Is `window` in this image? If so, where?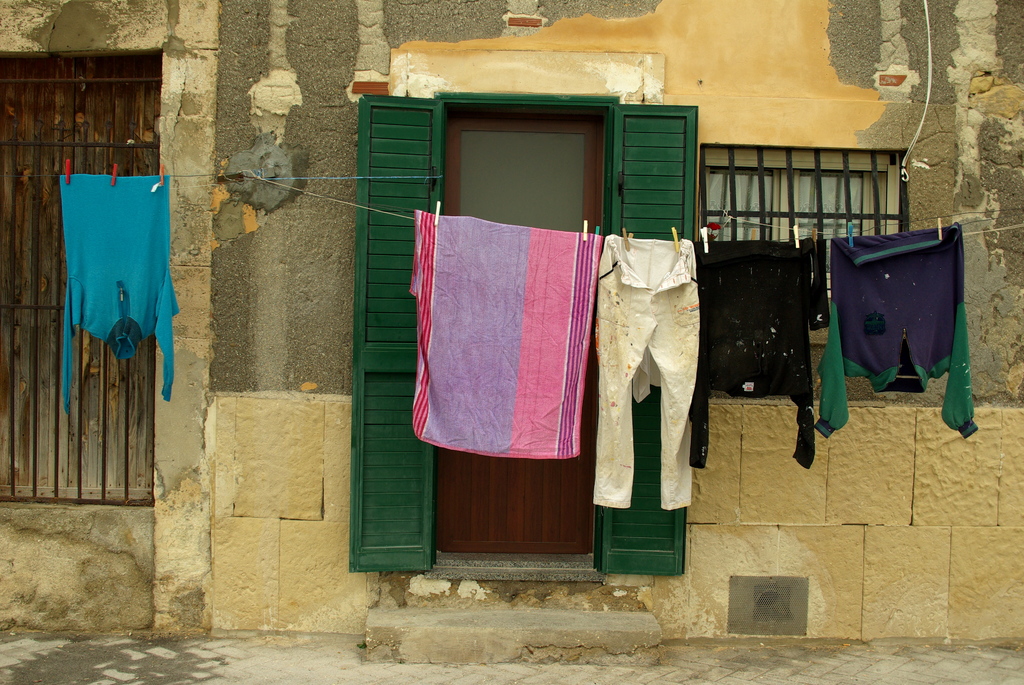
Yes, at (left=1, top=50, right=166, bottom=505).
